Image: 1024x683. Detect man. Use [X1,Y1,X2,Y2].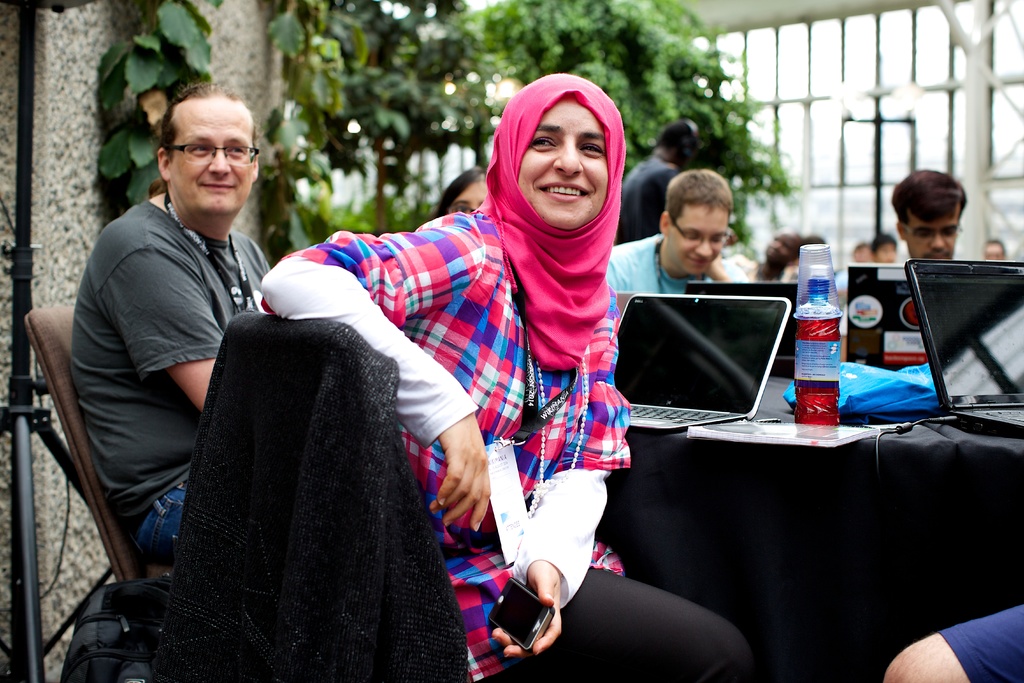
[613,119,700,248].
